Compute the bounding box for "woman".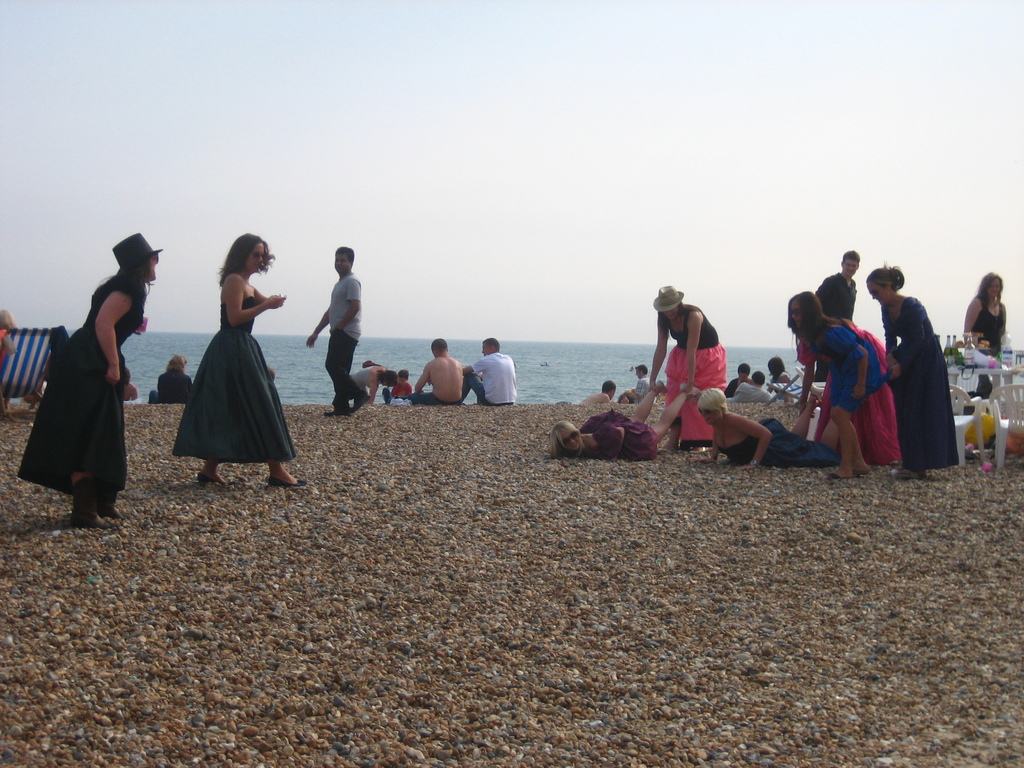
692/380/847/464.
